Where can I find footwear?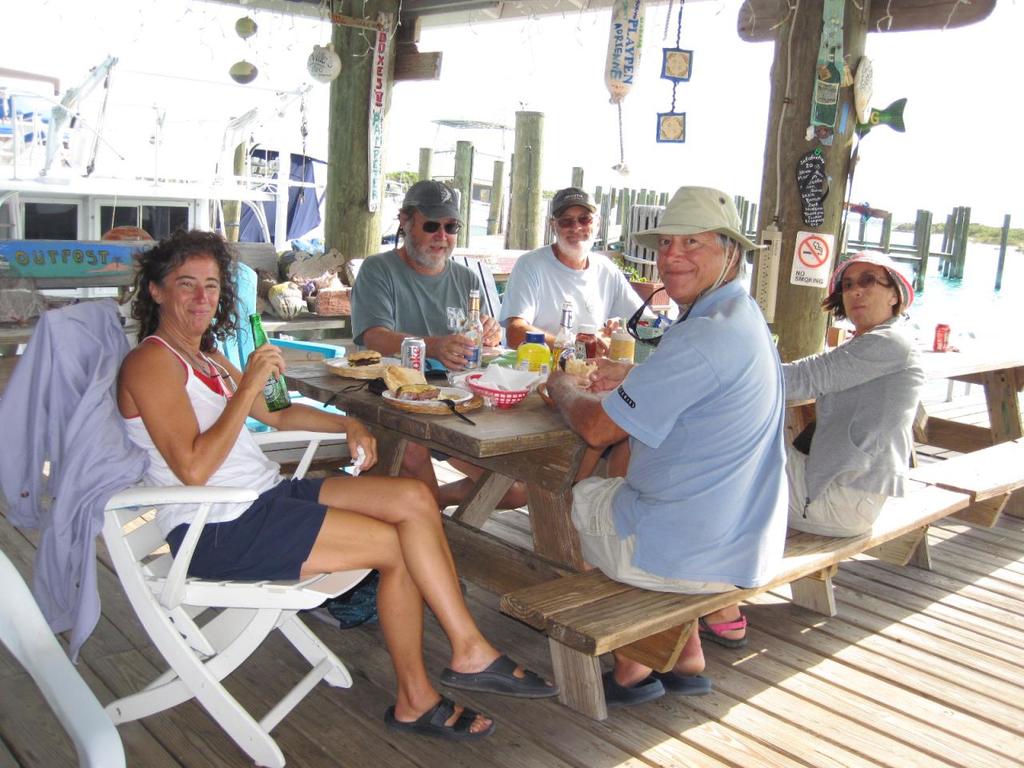
You can find it at {"left": 366, "top": 669, "right": 504, "bottom": 735}.
